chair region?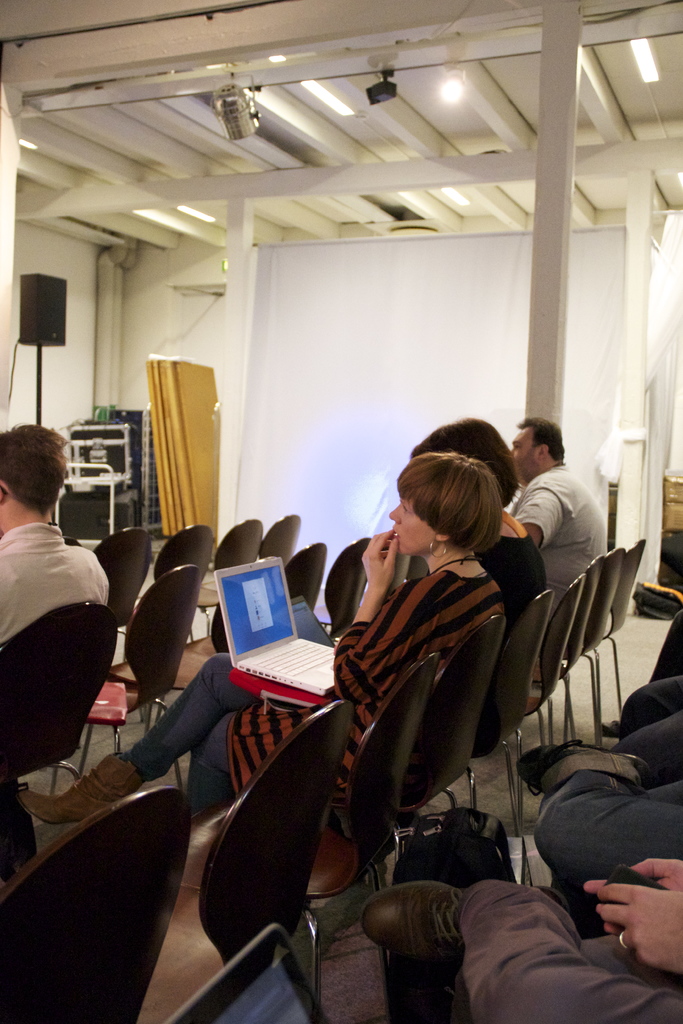
(left=541, top=547, right=621, bottom=739)
